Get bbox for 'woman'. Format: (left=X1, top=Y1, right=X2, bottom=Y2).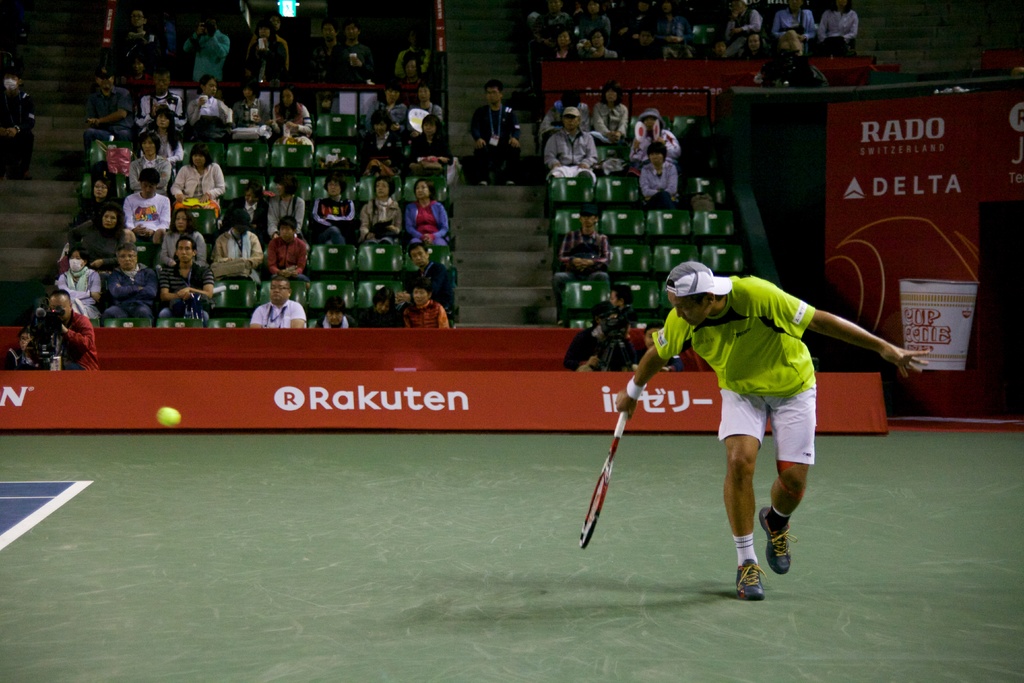
(left=248, top=22, right=290, bottom=81).
